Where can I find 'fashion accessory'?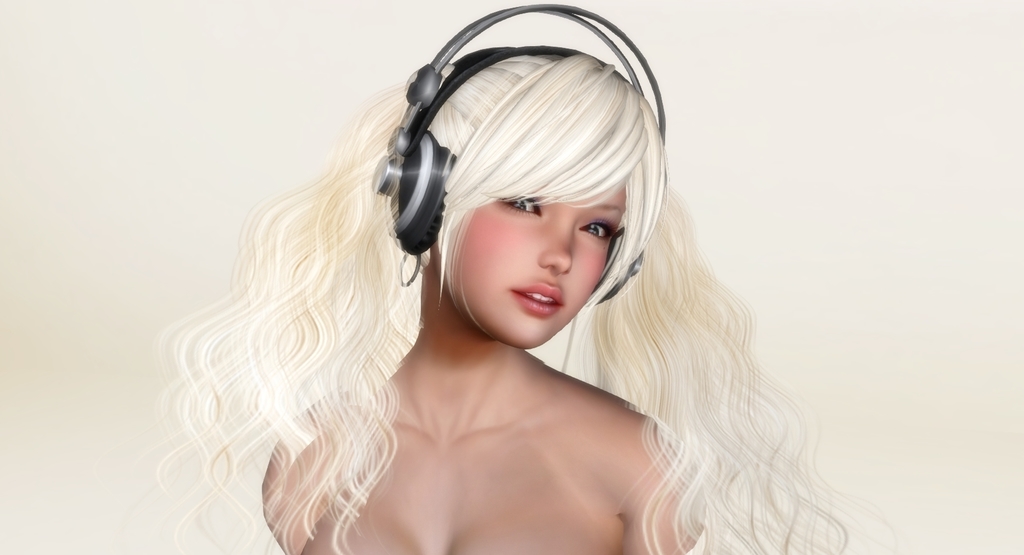
You can find it at bbox(395, 243, 422, 287).
